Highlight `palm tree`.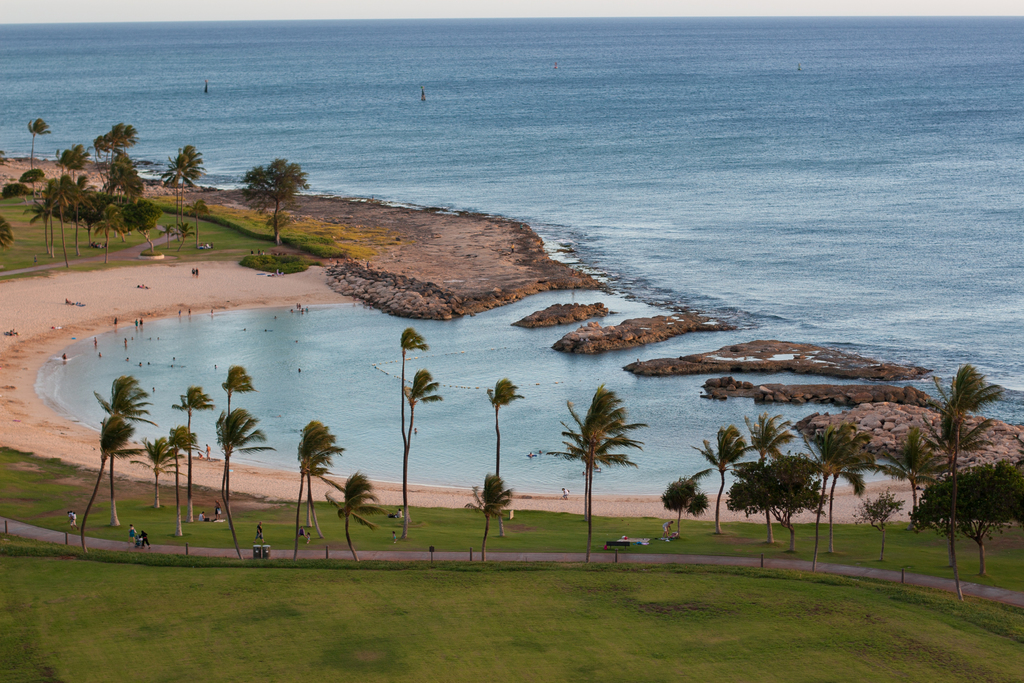
Highlighted region: (247,159,300,258).
